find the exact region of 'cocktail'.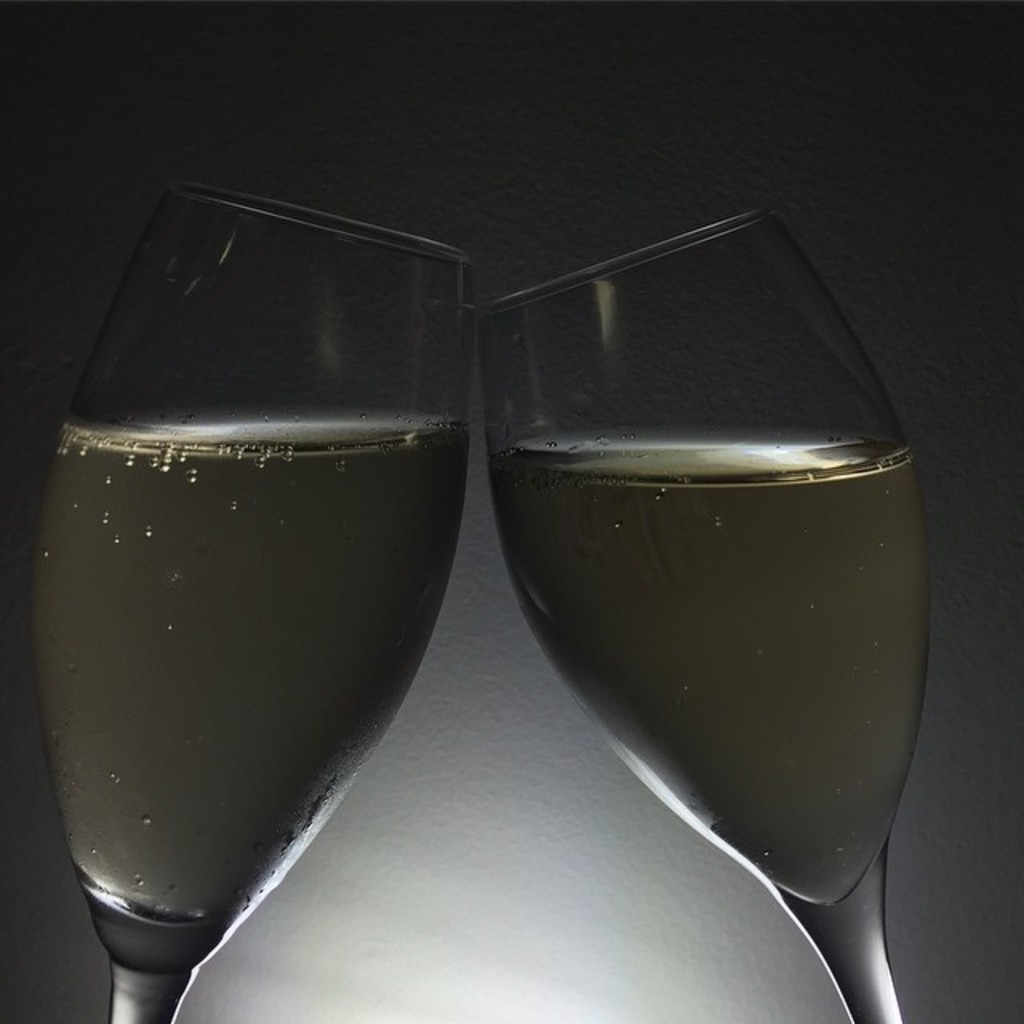
Exact region: {"left": 477, "top": 208, "right": 933, "bottom": 1022}.
